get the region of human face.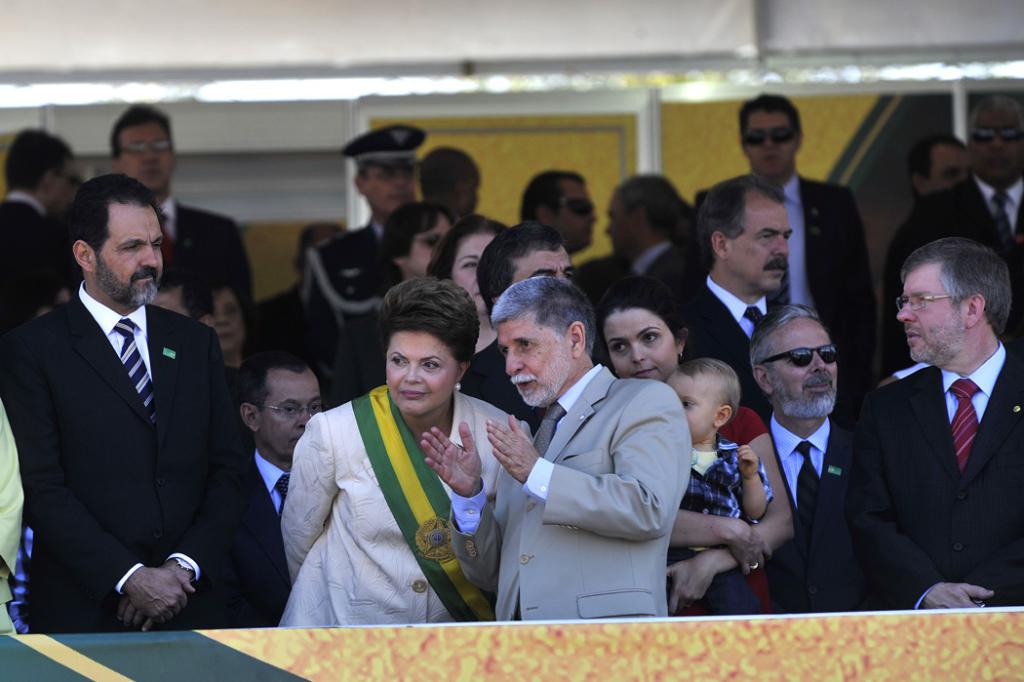
box=[122, 123, 179, 185].
